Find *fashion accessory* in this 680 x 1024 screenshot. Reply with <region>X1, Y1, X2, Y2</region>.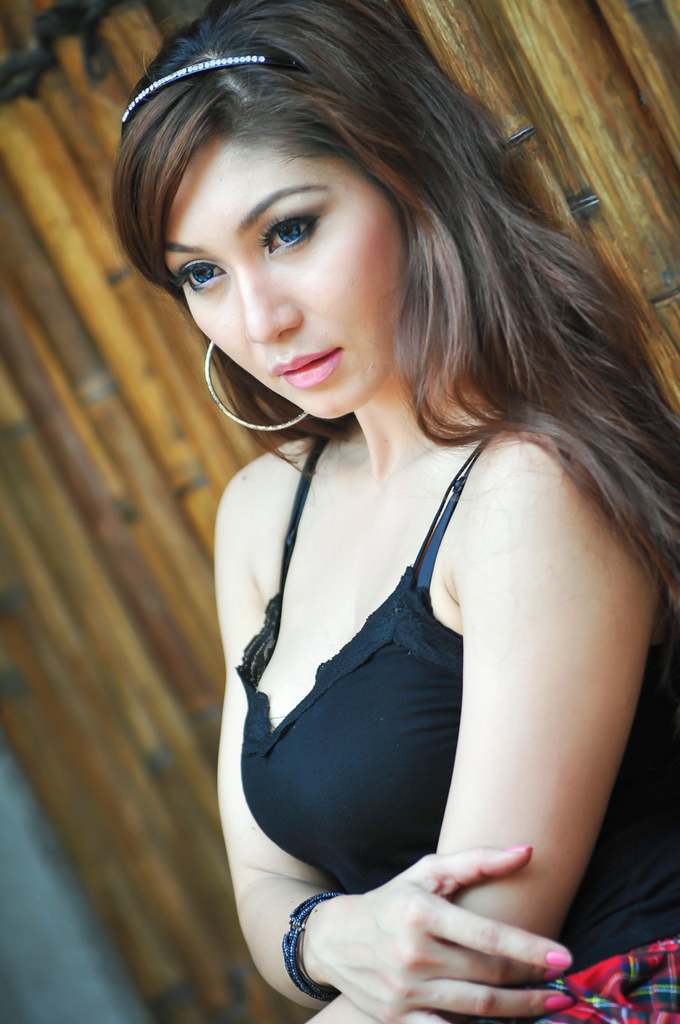
<region>198, 335, 312, 431</region>.
